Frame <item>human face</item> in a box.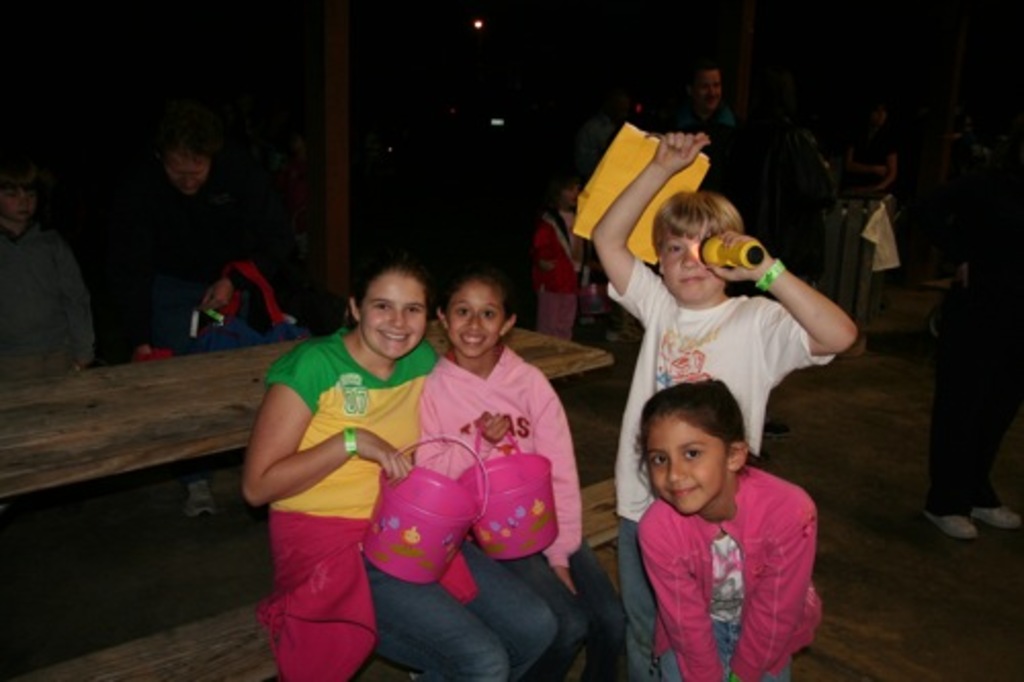
Rect(694, 68, 719, 109).
